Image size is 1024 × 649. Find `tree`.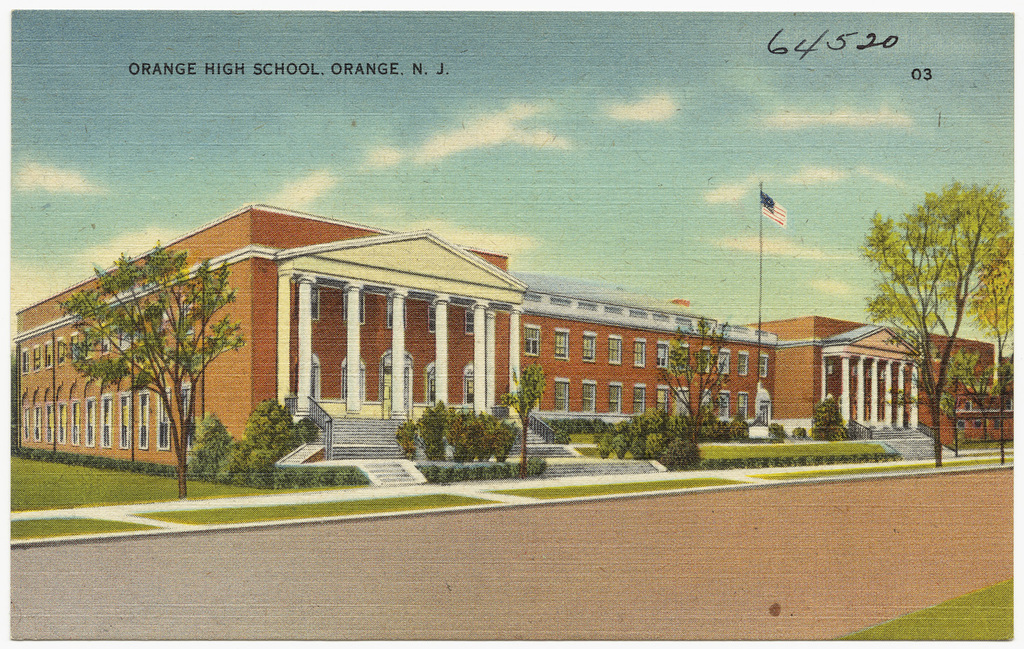
<region>55, 243, 242, 499</region>.
